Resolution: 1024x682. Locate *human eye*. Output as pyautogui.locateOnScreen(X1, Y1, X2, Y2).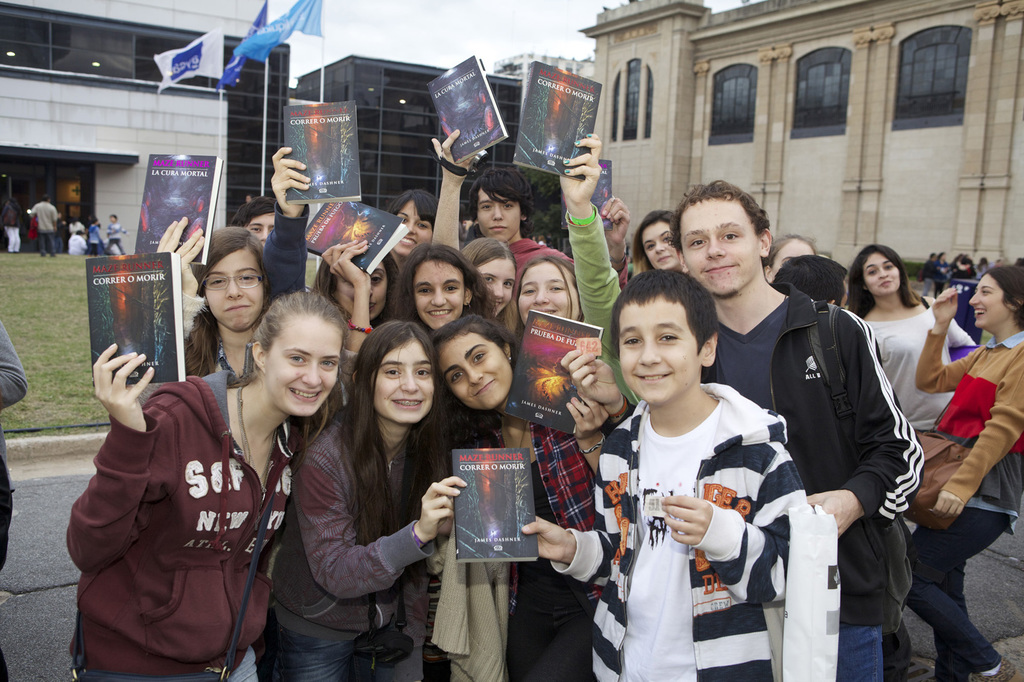
pyautogui.locateOnScreen(500, 202, 516, 208).
